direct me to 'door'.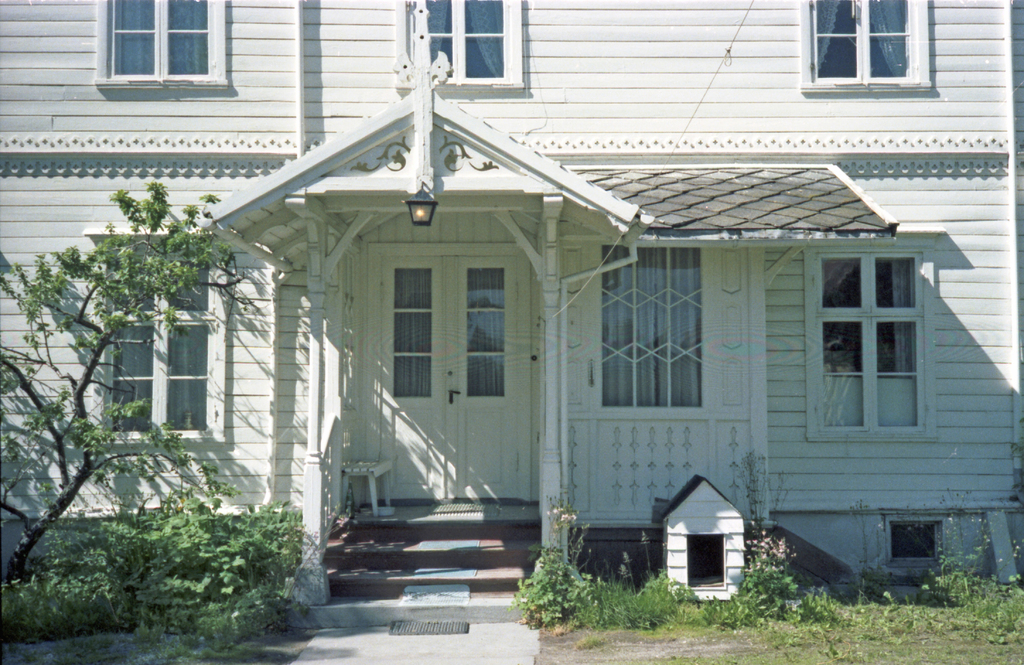
Direction: box(373, 253, 448, 501).
